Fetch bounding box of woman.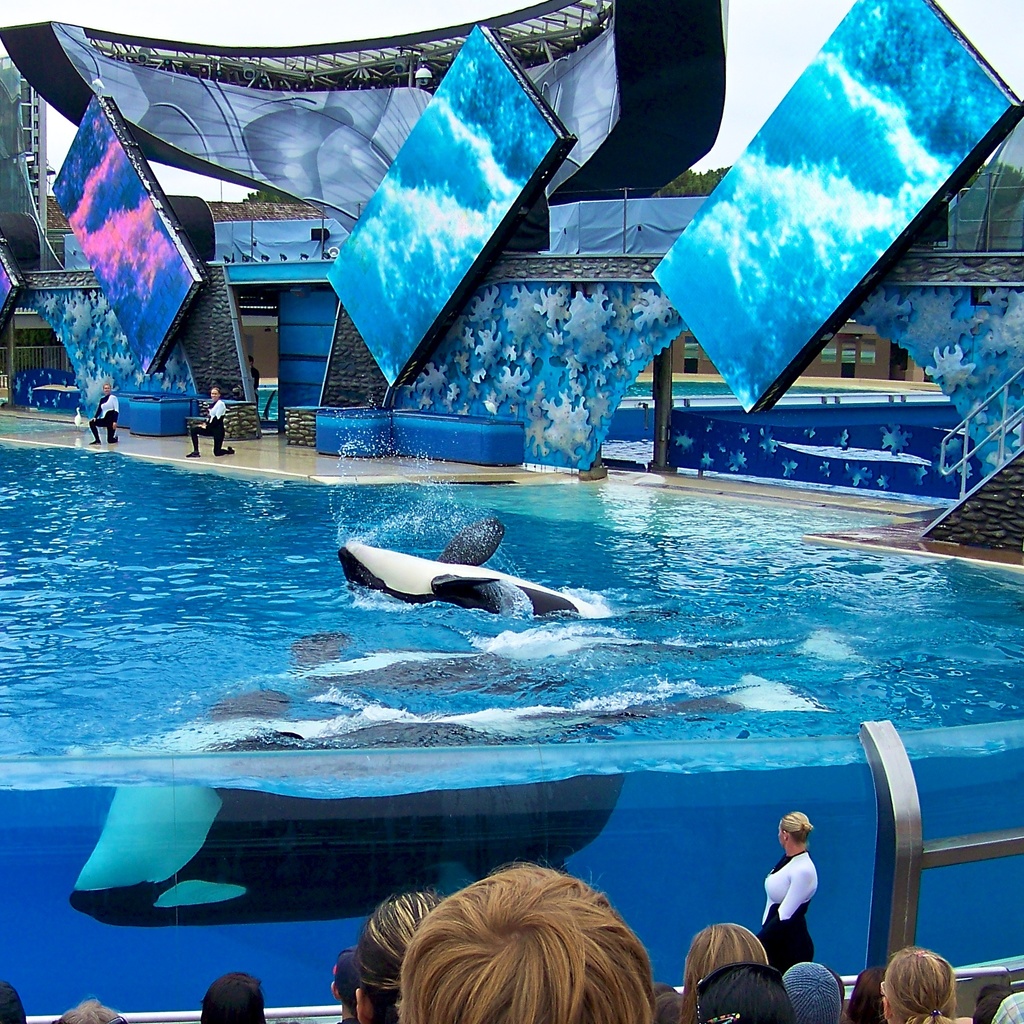
Bbox: Rect(184, 388, 234, 459).
